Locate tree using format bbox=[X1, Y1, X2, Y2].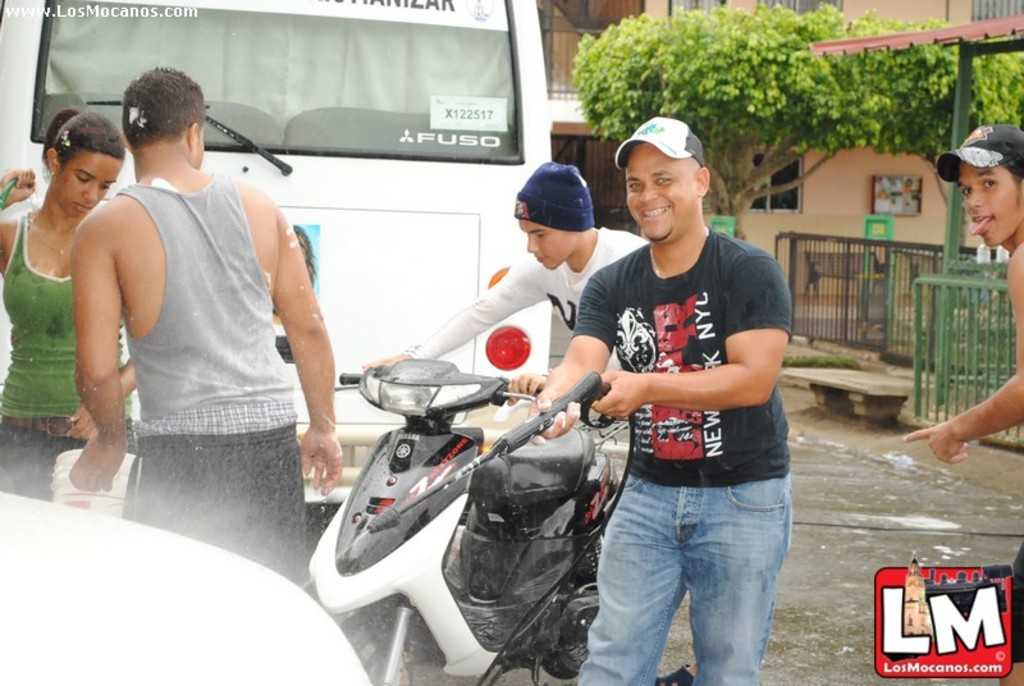
bbox=[562, 1, 877, 247].
